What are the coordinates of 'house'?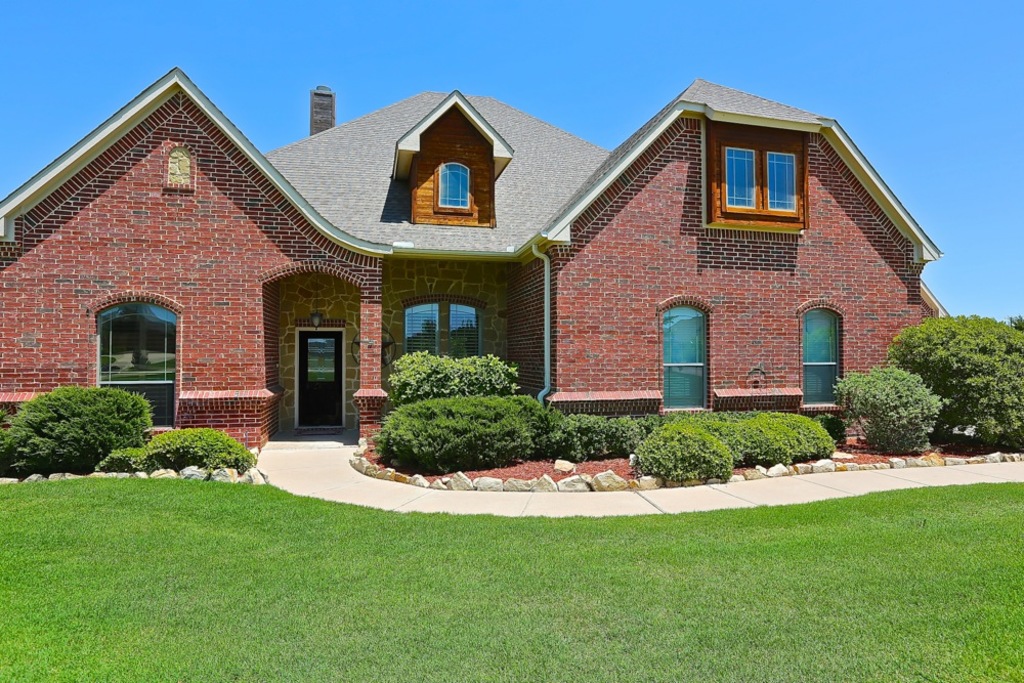
rect(0, 63, 954, 456).
